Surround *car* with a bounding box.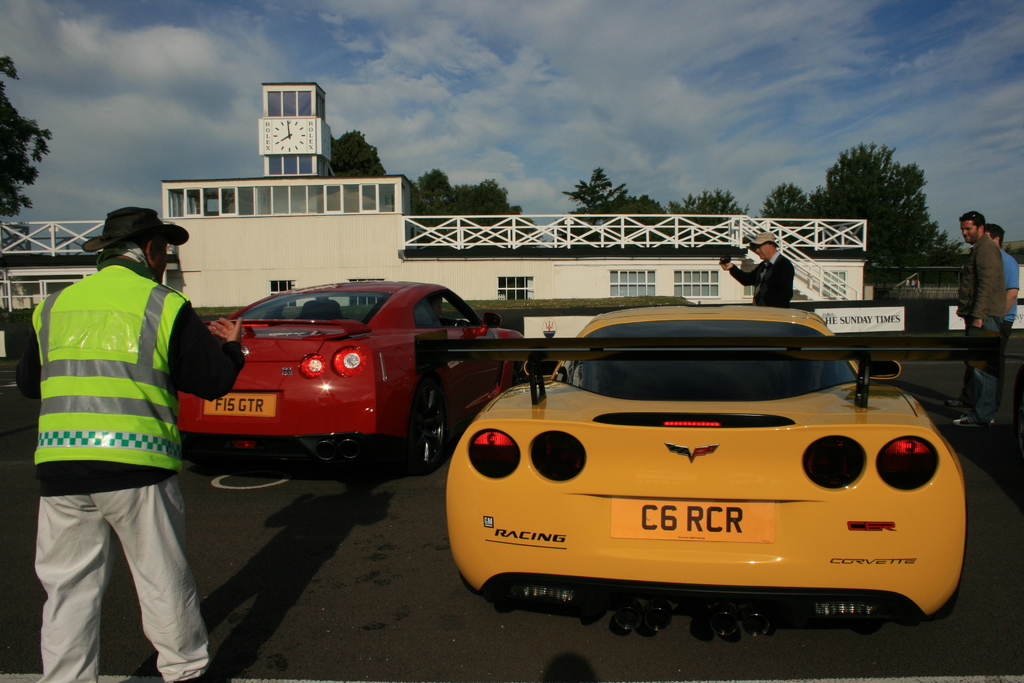
bbox=[416, 304, 1000, 644].
